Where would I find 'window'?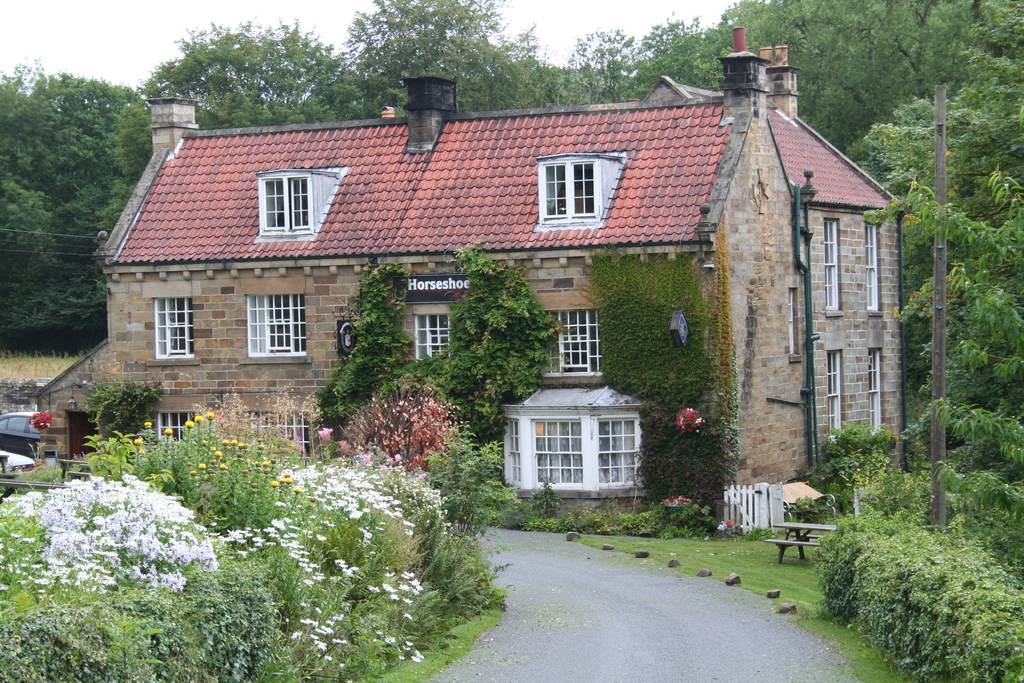
At region(867, 222, 888, 311).
